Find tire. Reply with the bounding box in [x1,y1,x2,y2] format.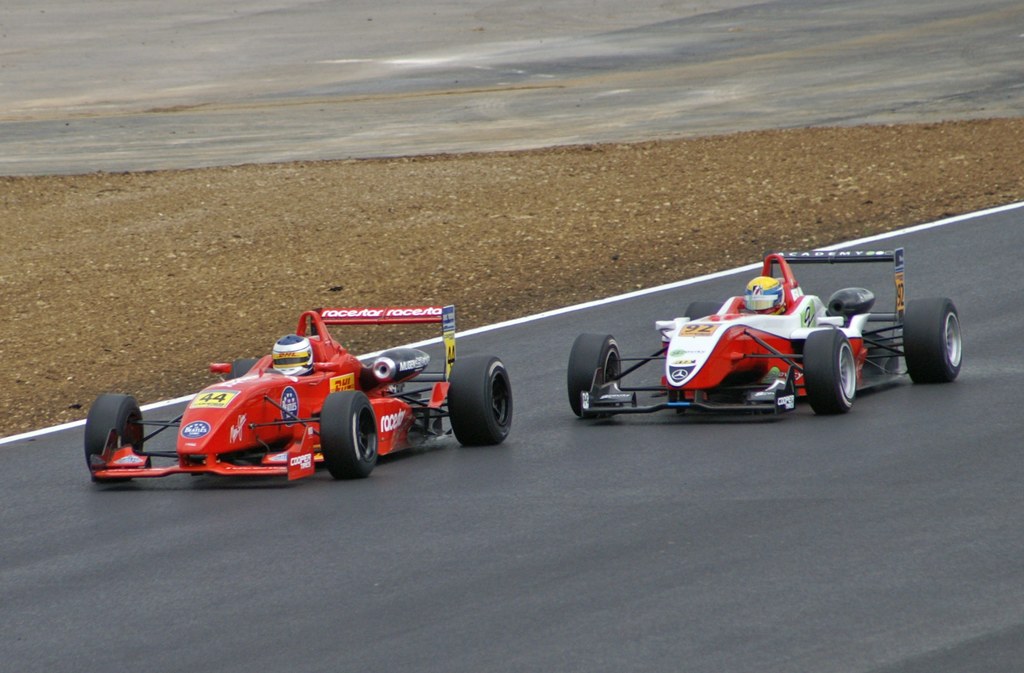
[226,359,259,382].
